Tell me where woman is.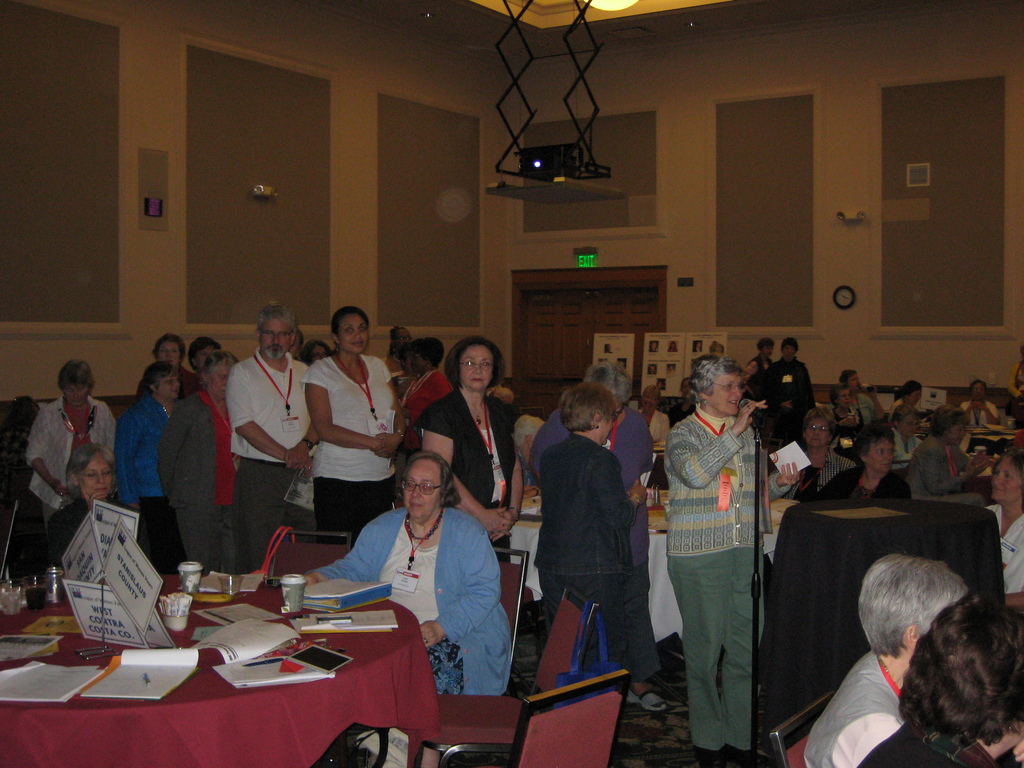
woman is at <box>297,307,413,541</box>.
